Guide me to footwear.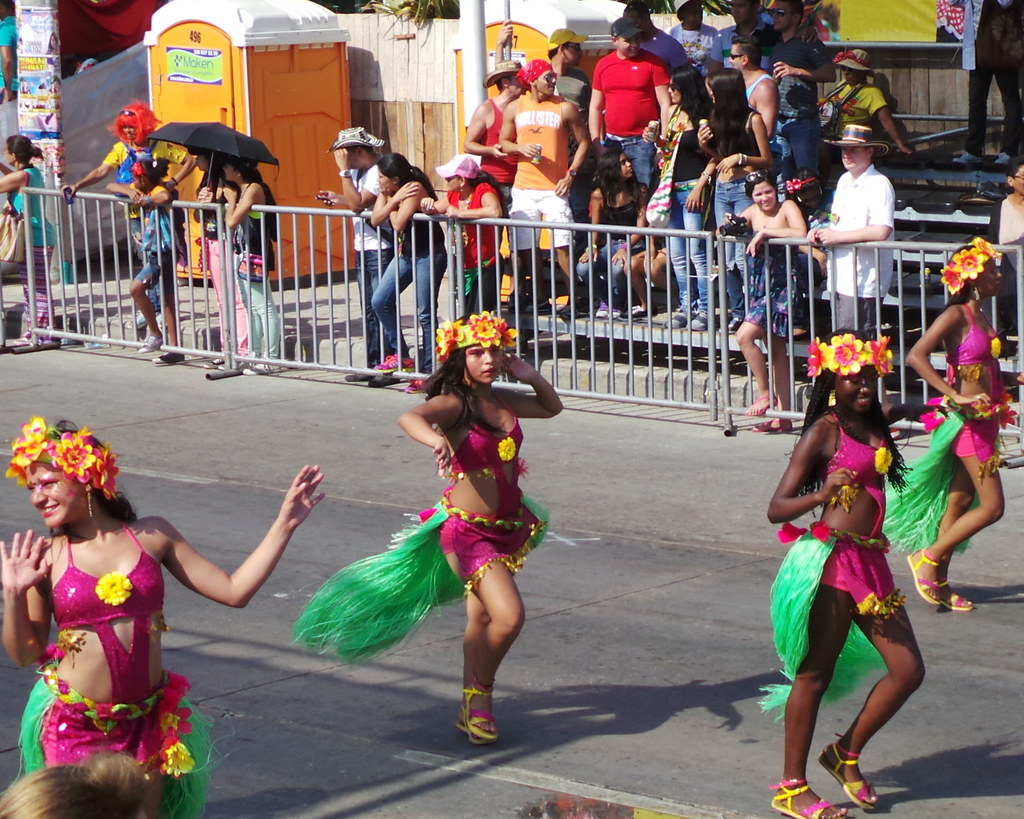
Guidance: select_region(753, 416, 792, 432).
